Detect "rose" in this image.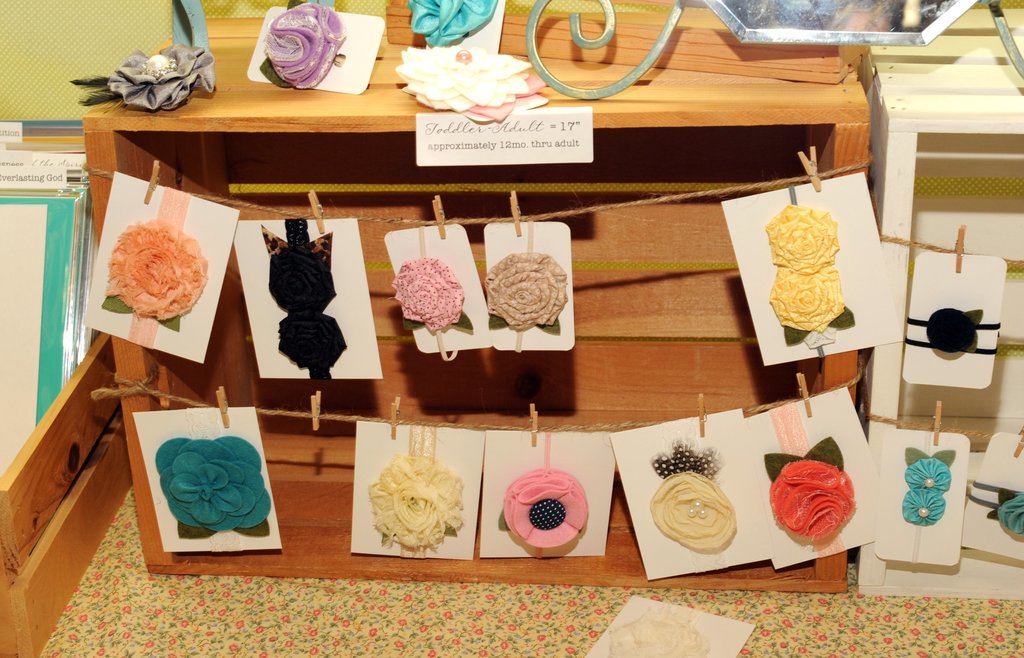
Detection: crop(408, 0, 492, 45).
